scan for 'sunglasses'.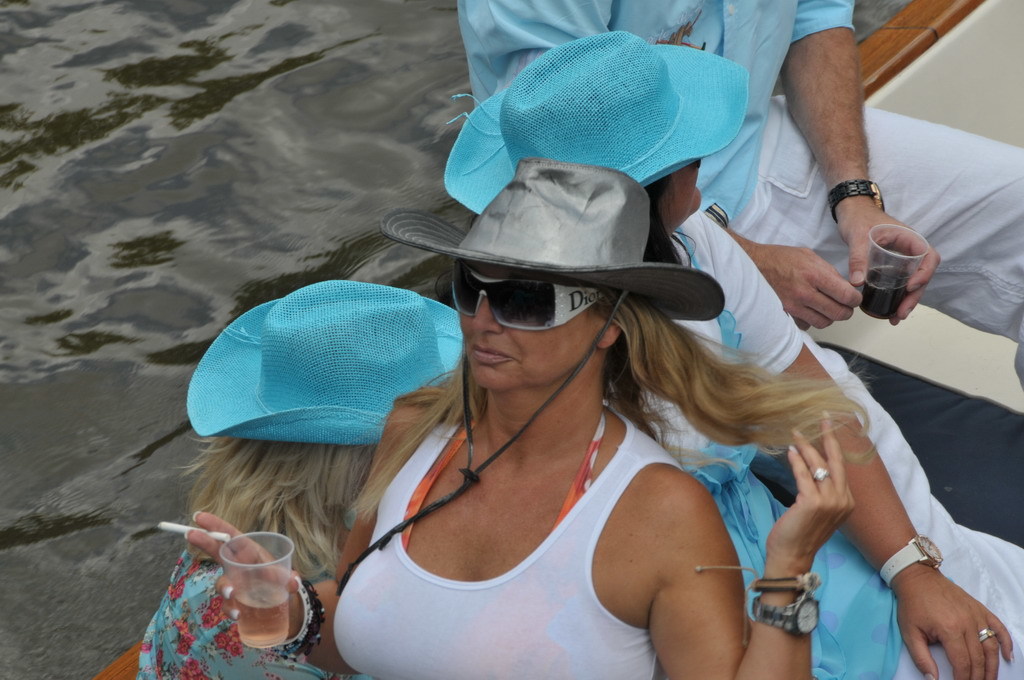
Scan result: 450 263 604 332.
